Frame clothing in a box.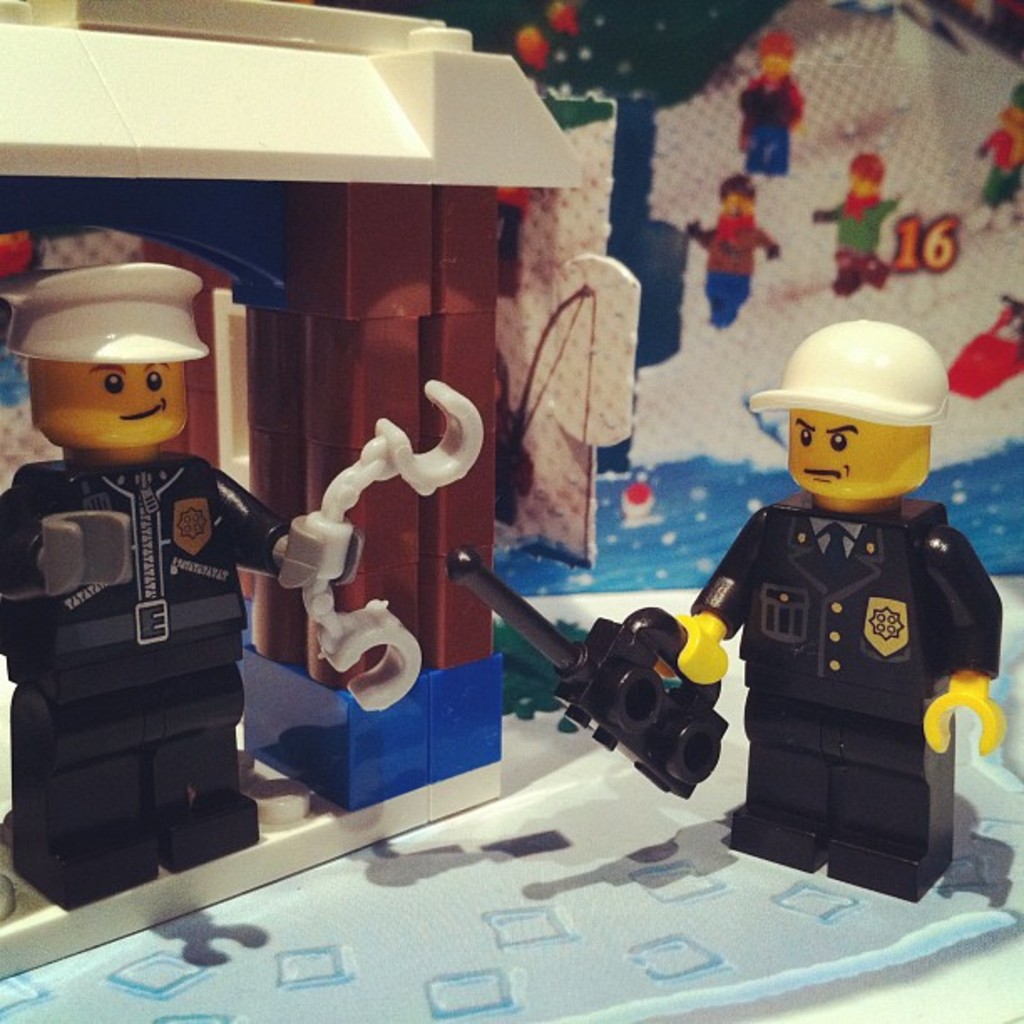
832:191:900:300.
